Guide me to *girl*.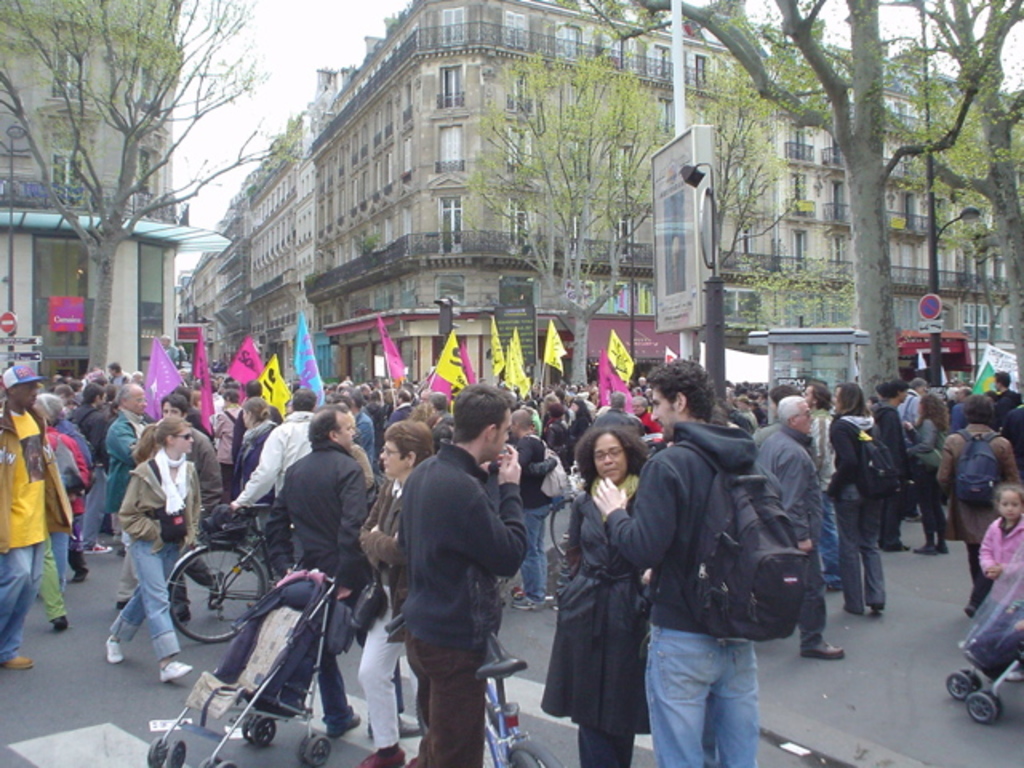
Guidance: 544:403:576:461.
